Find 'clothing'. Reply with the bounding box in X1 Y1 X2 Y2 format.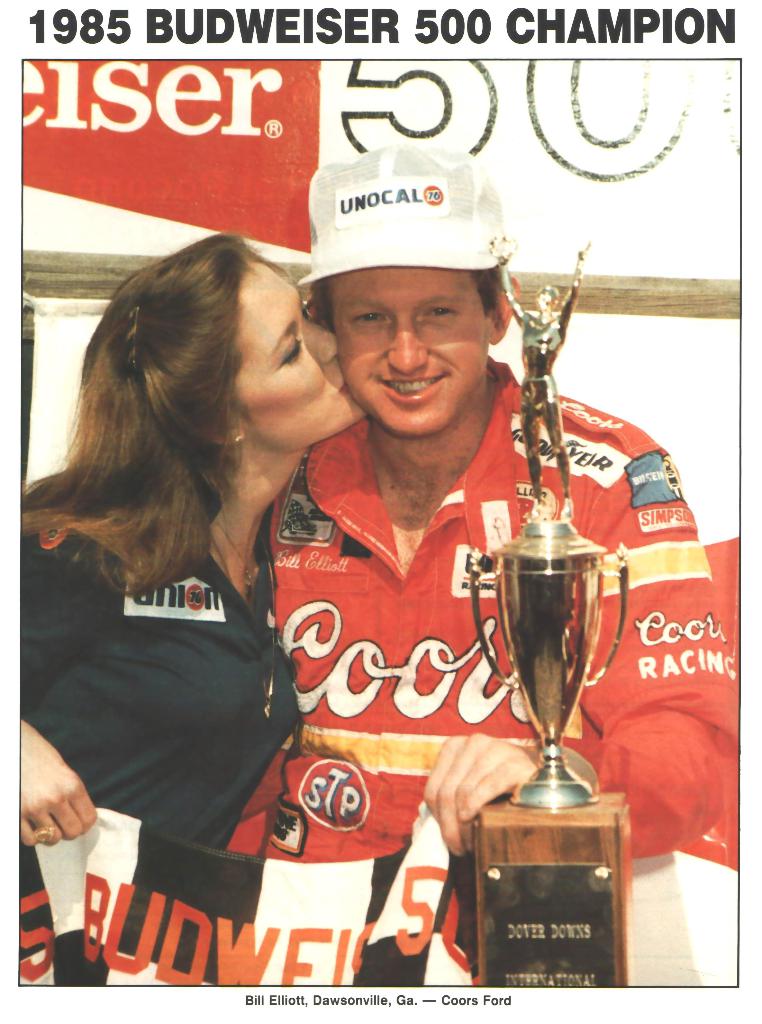
222 348 742 863.
